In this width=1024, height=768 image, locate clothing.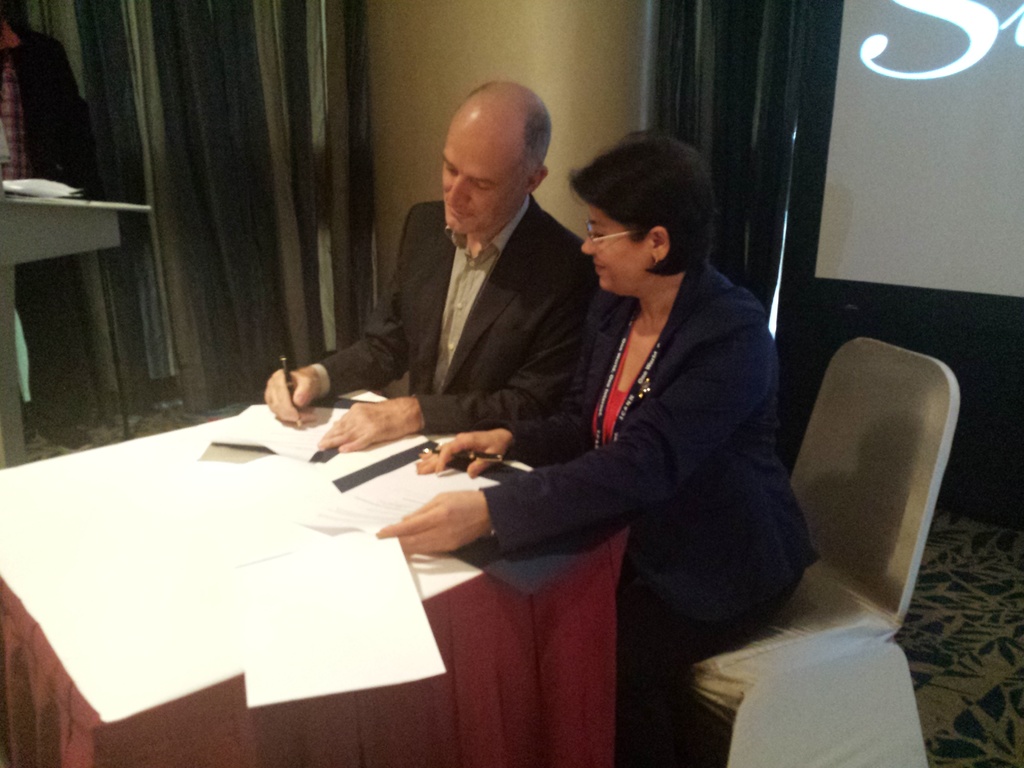
Bounding box: 317:201:592:431.
